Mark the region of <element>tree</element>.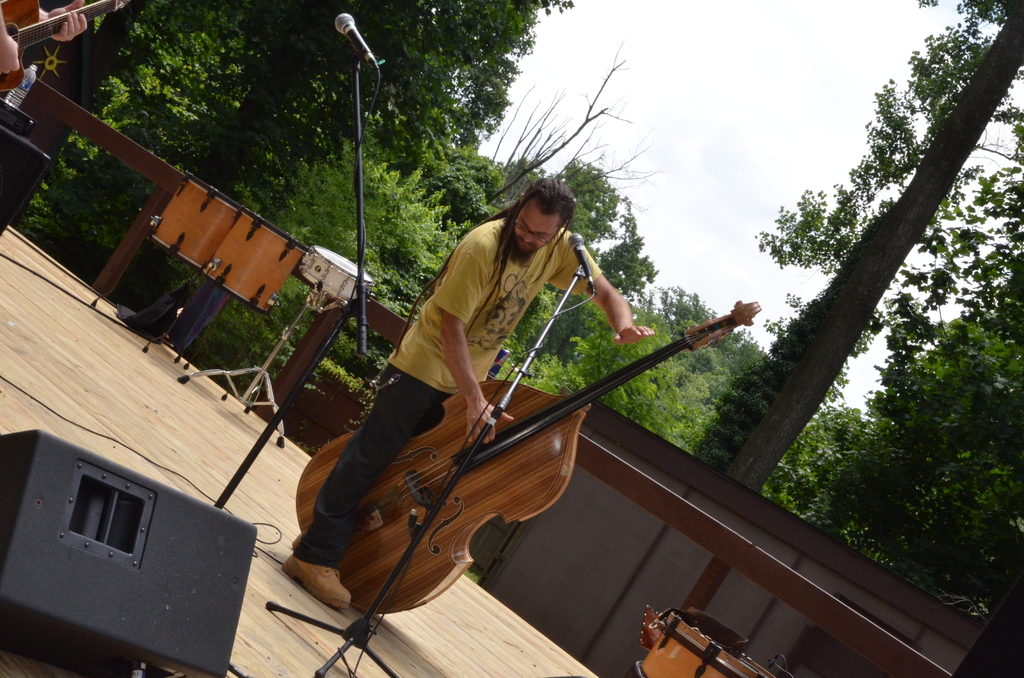
Region: (750, 6, 1018, 492).
